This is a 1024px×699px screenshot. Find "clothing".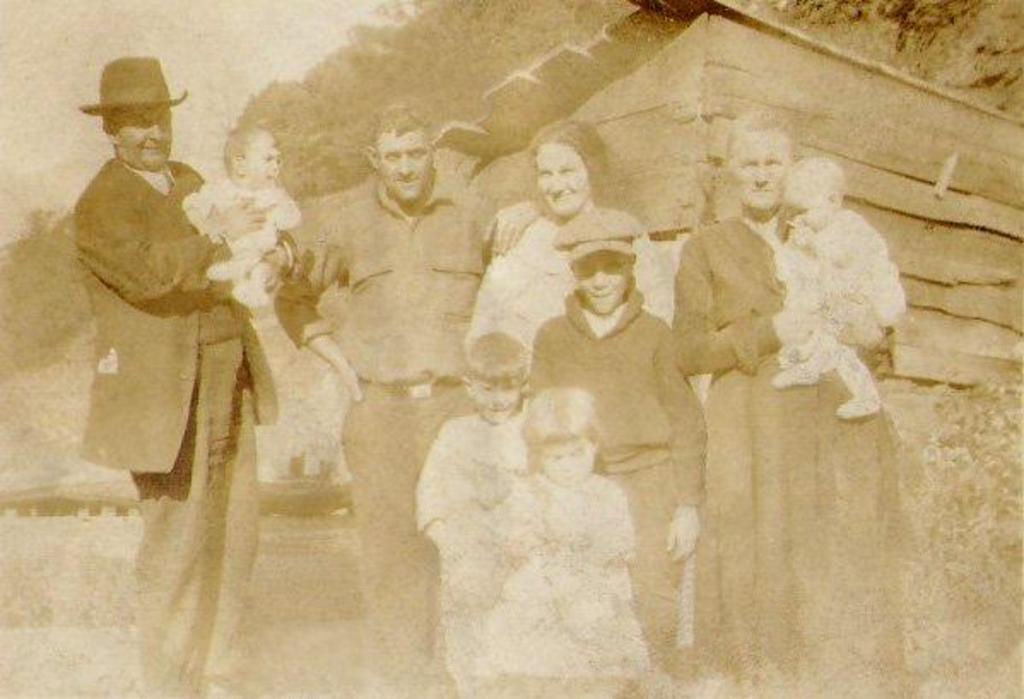
Bounding box: 542, 316, 699, 511.
